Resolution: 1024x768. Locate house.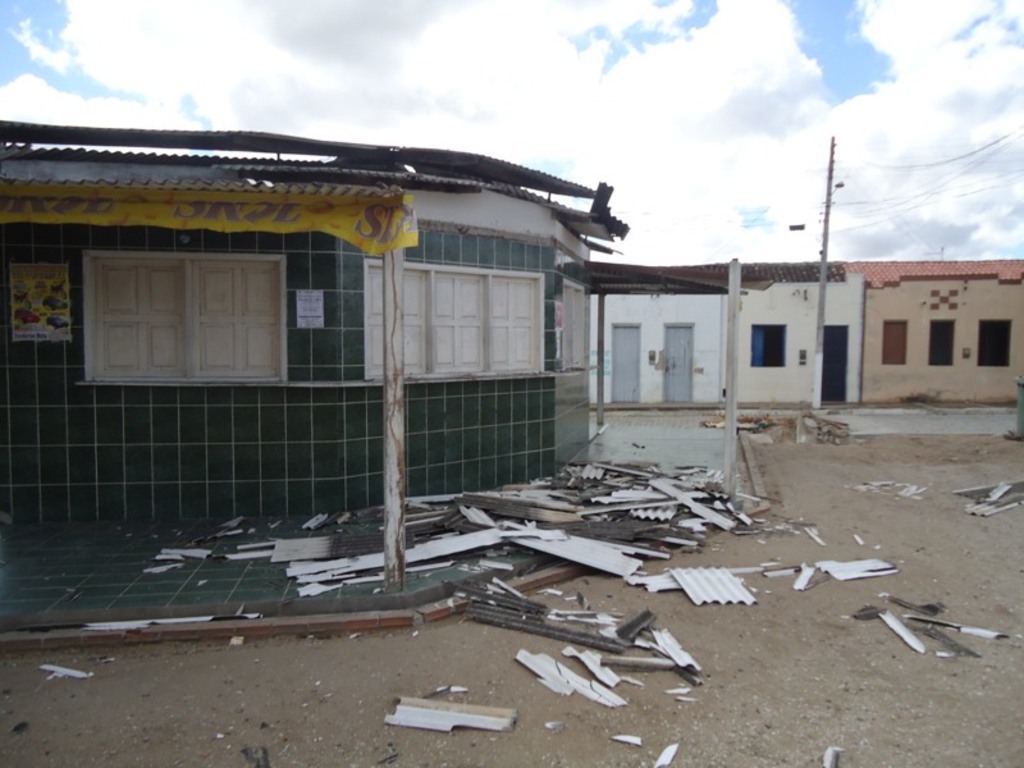
[0, 134, 628, 527].
